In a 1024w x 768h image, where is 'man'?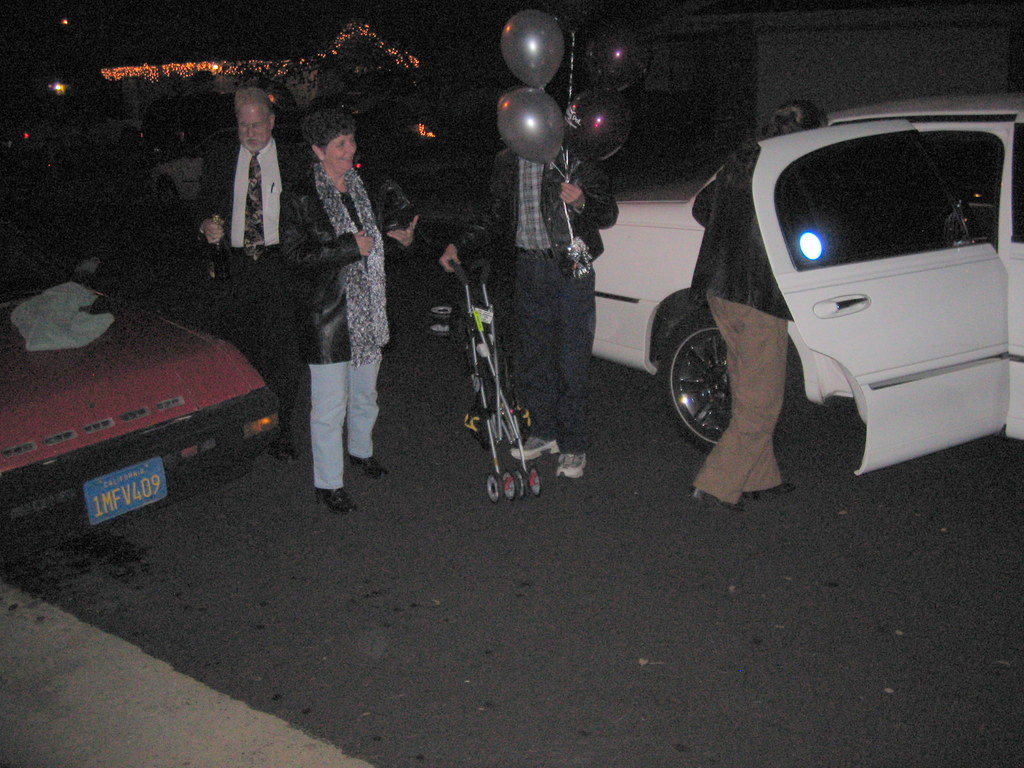
<box>191,86,310,465</box>.
